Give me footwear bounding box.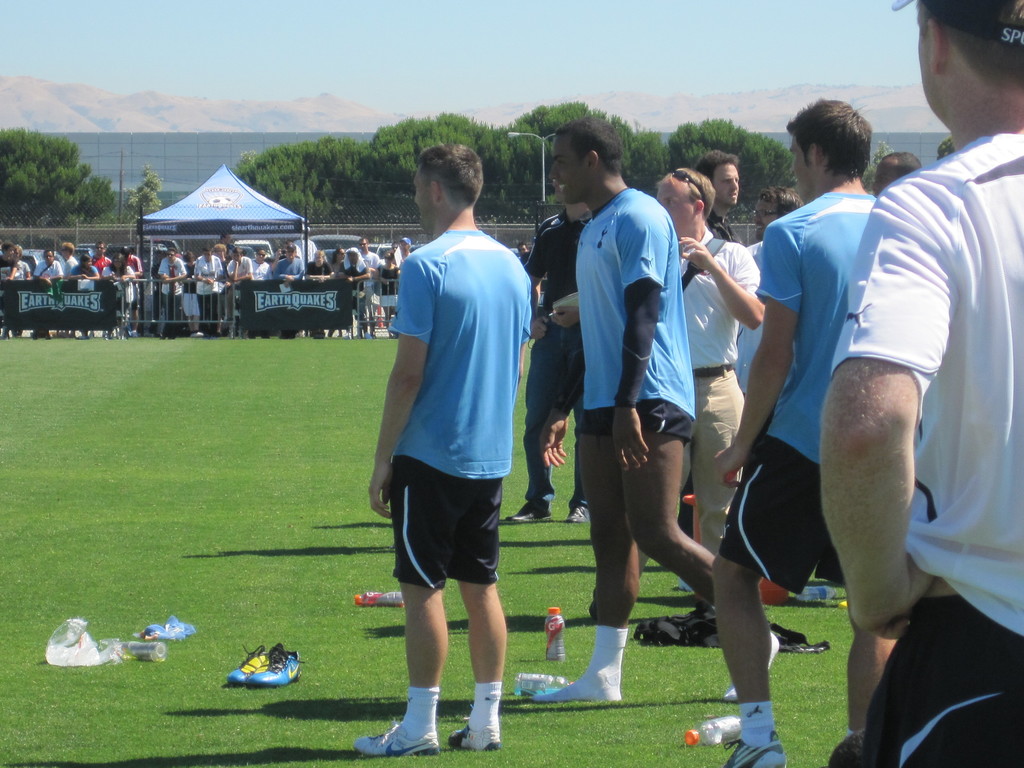
<region>508, 506, 554, 525</region>.
